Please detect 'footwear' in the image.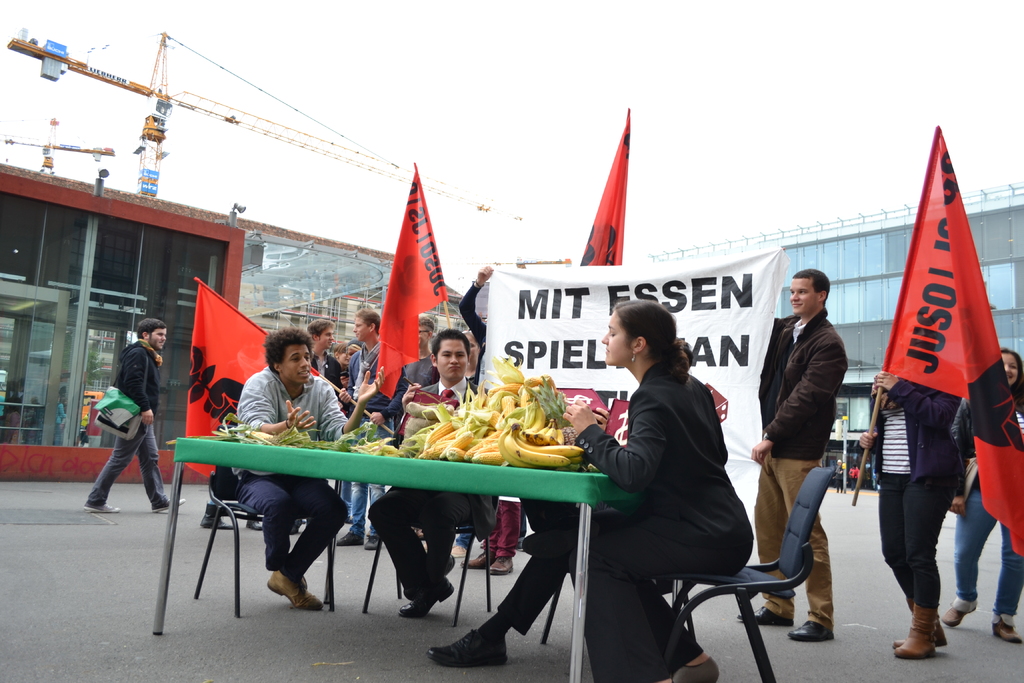
box=[898, 569, 964, 659].
